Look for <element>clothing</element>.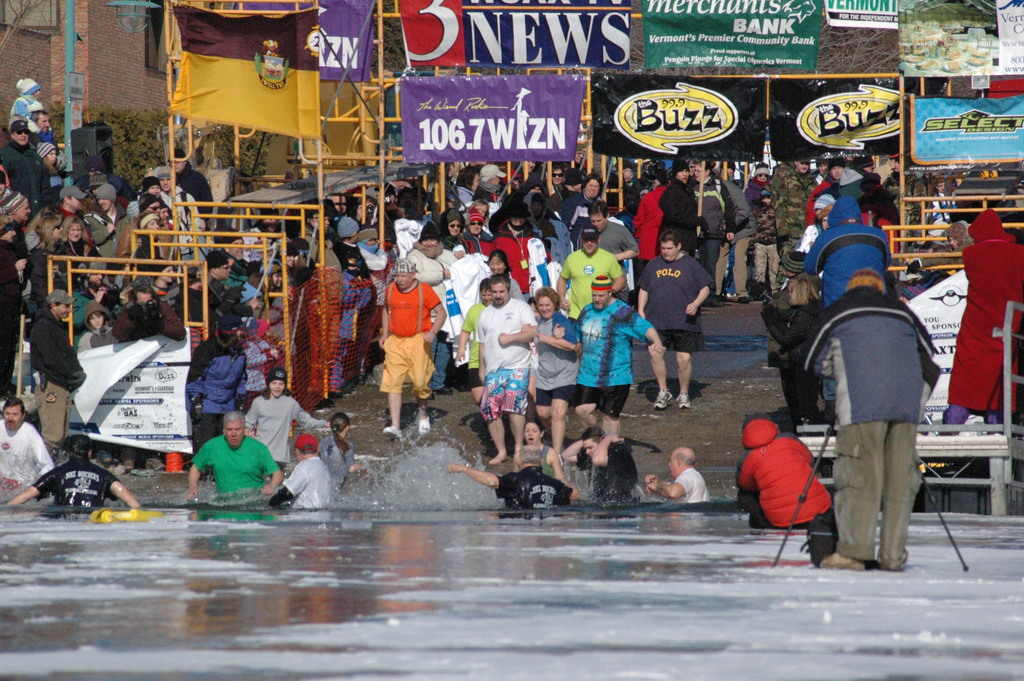
Found: box(719, 406, 852, 541).
